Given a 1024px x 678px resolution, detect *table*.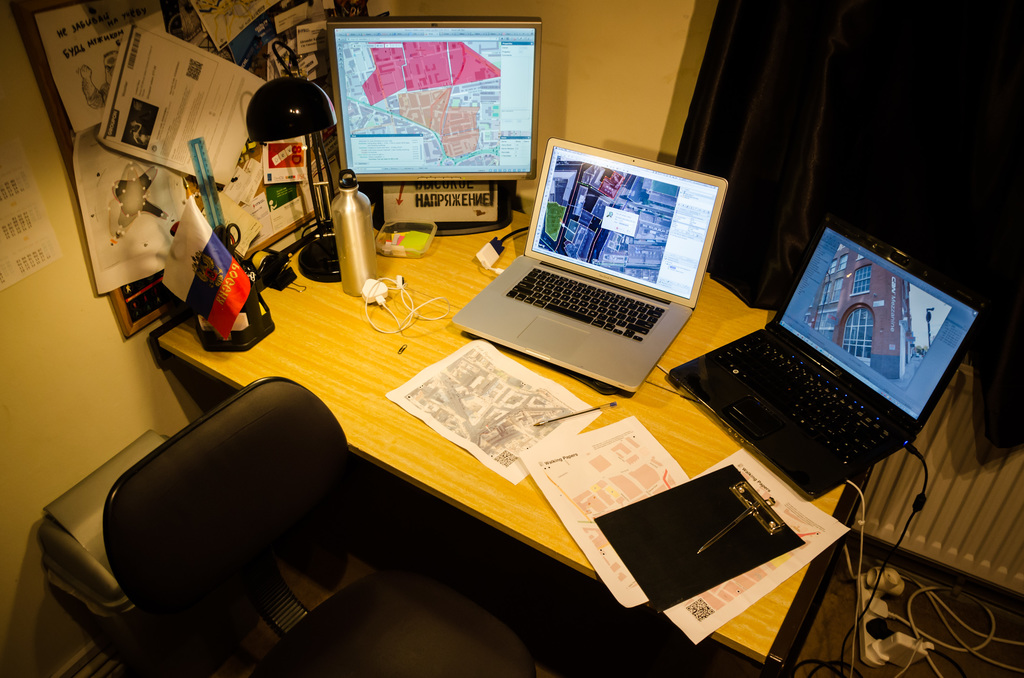
(38,193,944,668).
